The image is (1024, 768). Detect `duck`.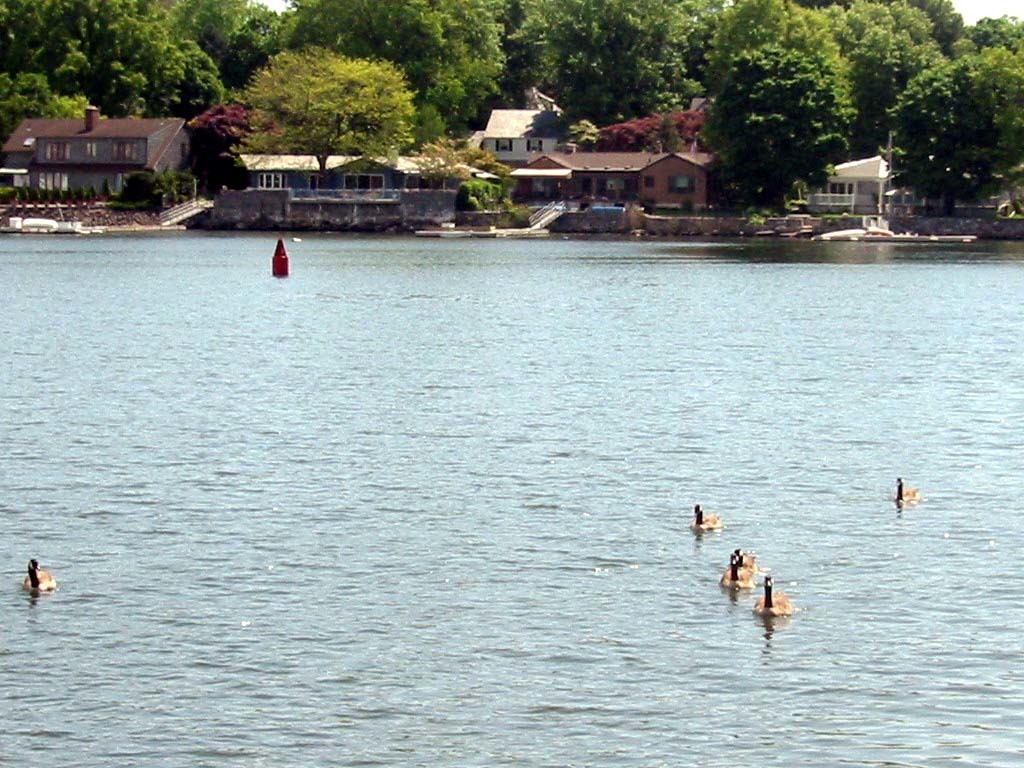
Detection: x1=751, y1=572, x2=793, y2=618.
